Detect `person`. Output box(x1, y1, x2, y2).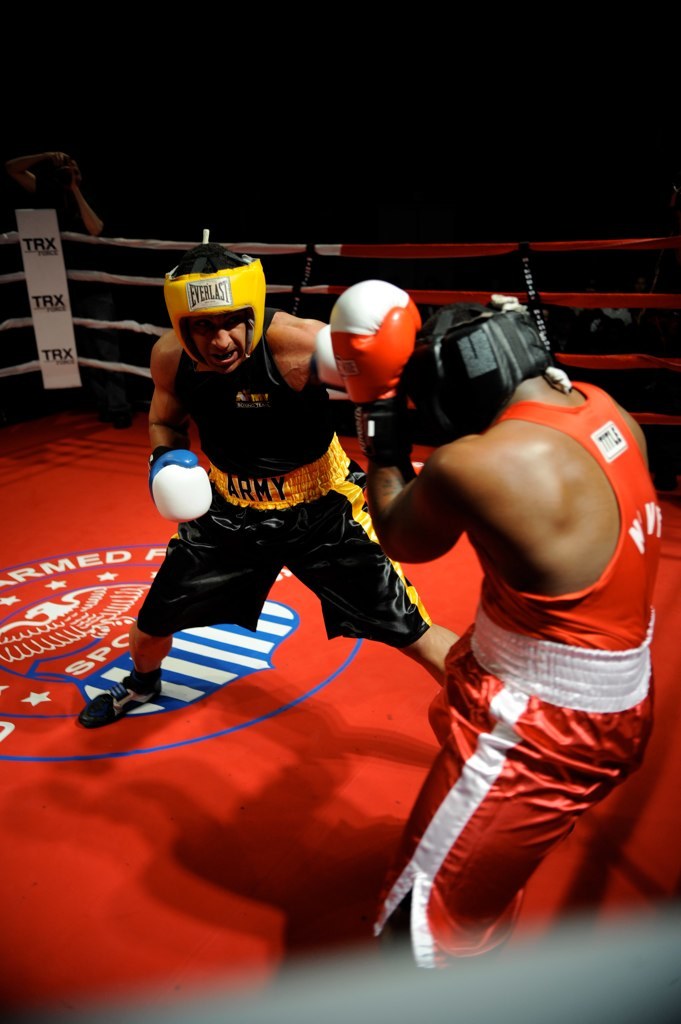
box(80, 242, 460, 727).
